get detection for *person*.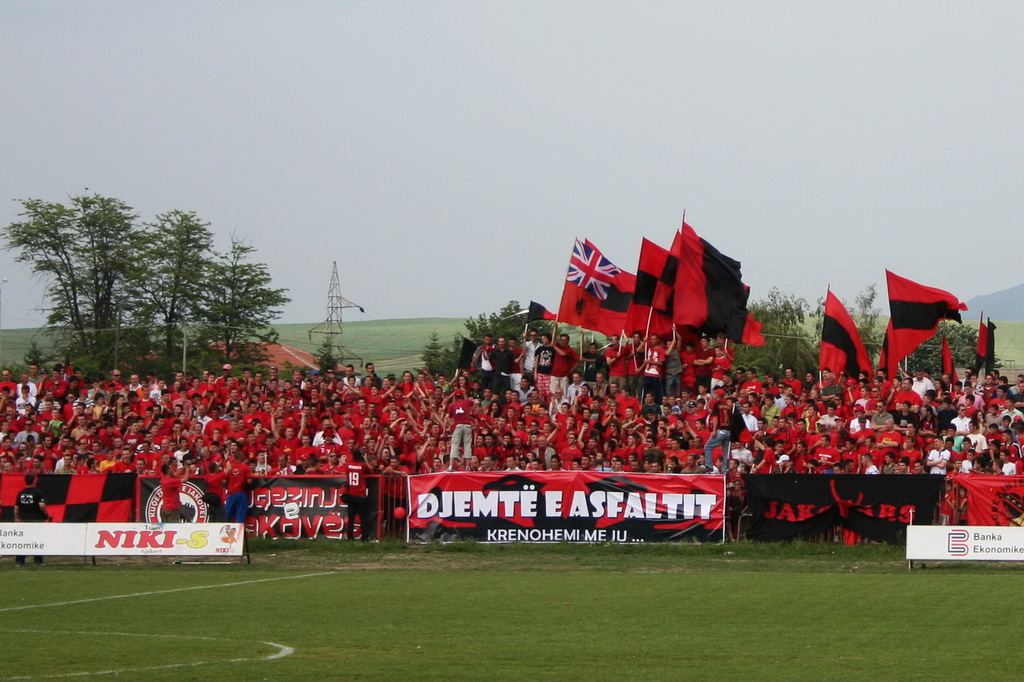
Detection: 161, 462, 193, 523.
